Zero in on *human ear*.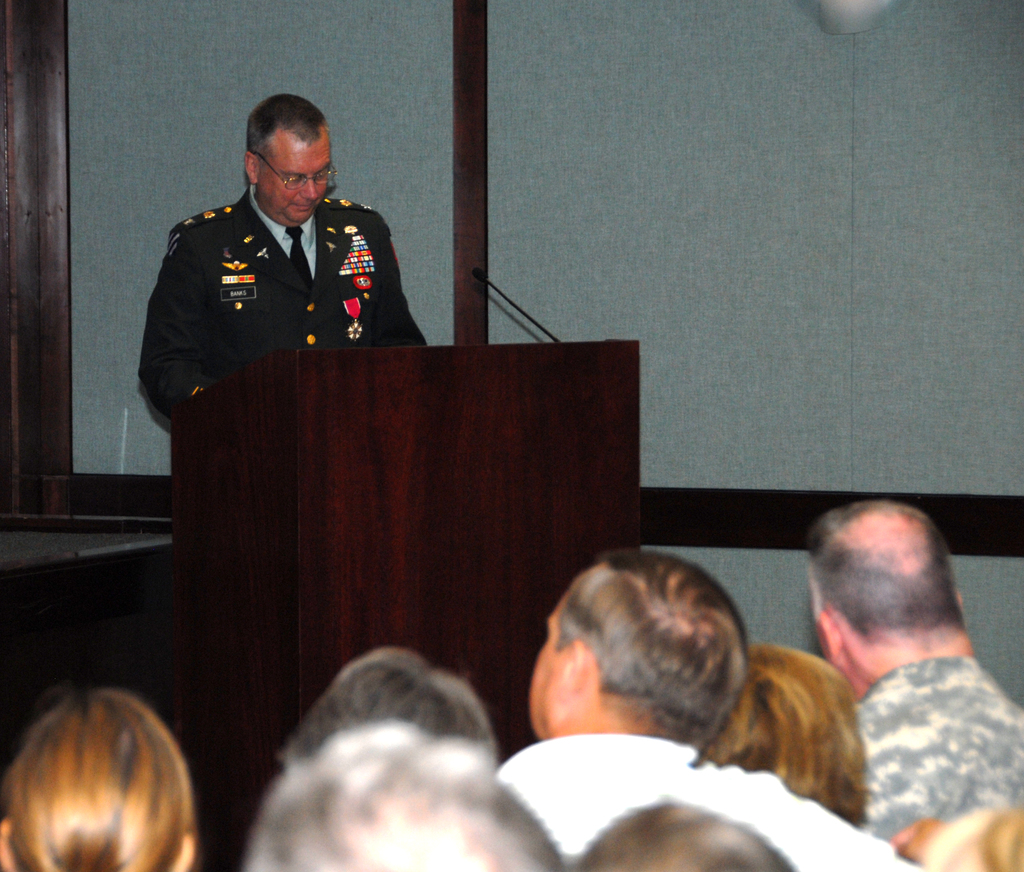
Zeroed in: x1=0, y1=821, x2=21, y2=871.
